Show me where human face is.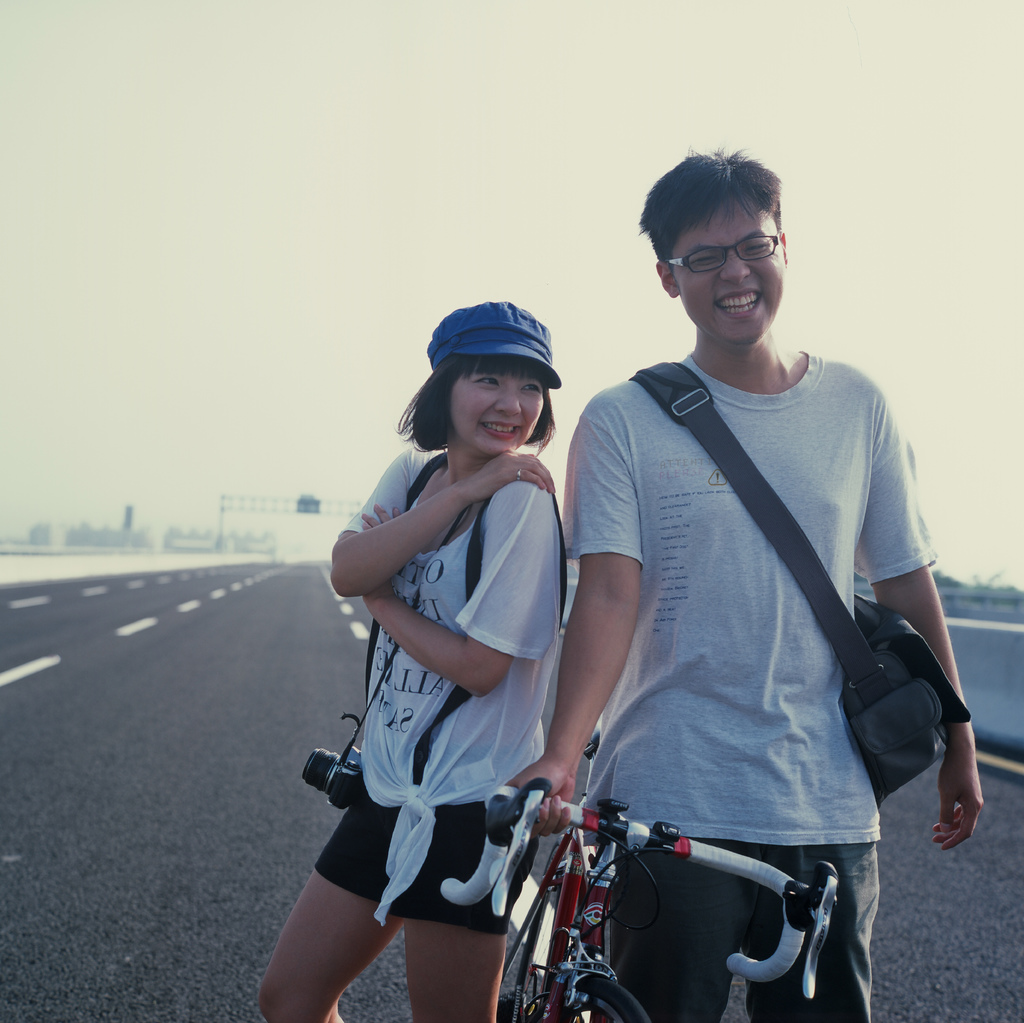
human face is at (440, 360, 536, 455).
